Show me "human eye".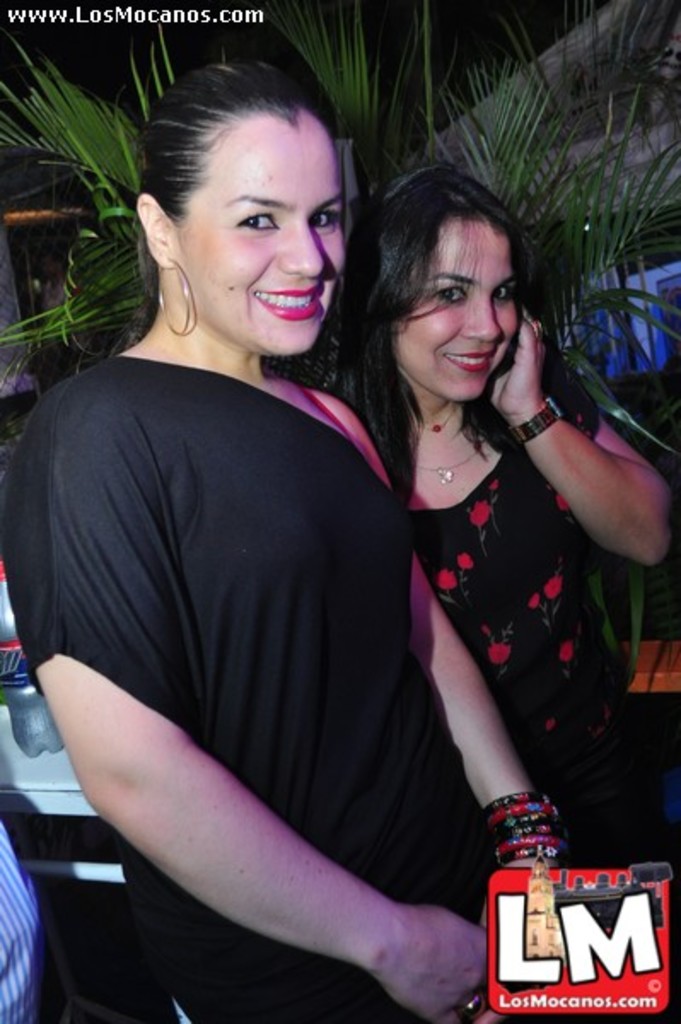
"human eye" is here: (x1=307, y1=203, x2=345, y2=232).
